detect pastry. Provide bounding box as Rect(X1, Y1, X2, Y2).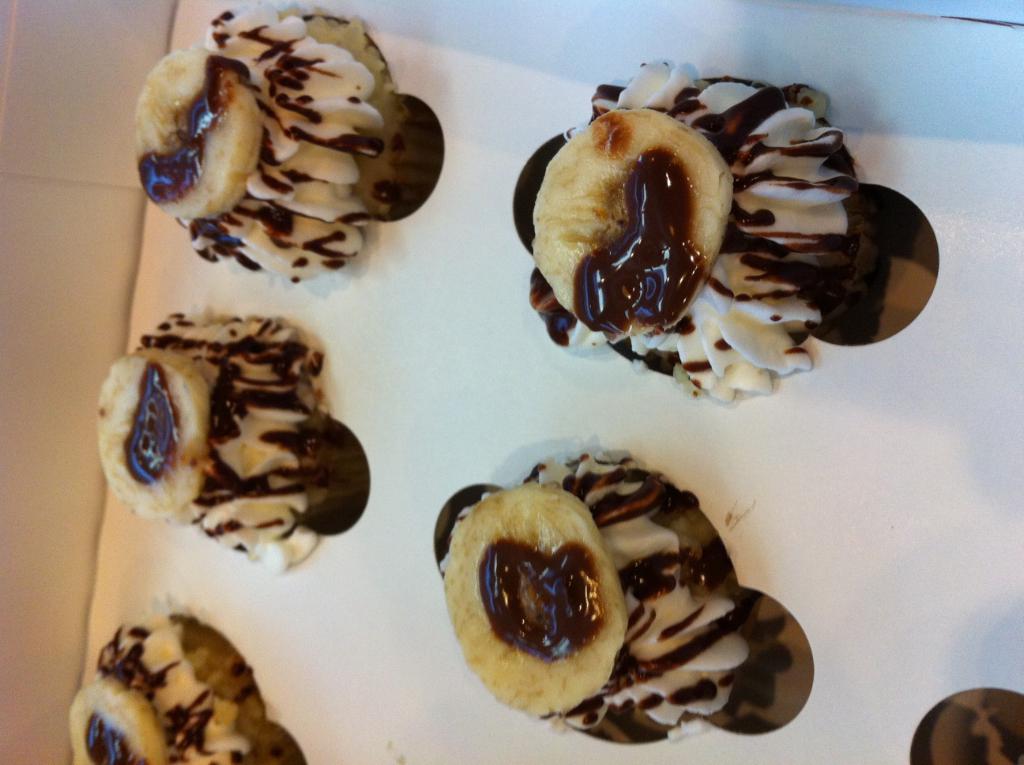
Rect(442, 474, 639, 744).
